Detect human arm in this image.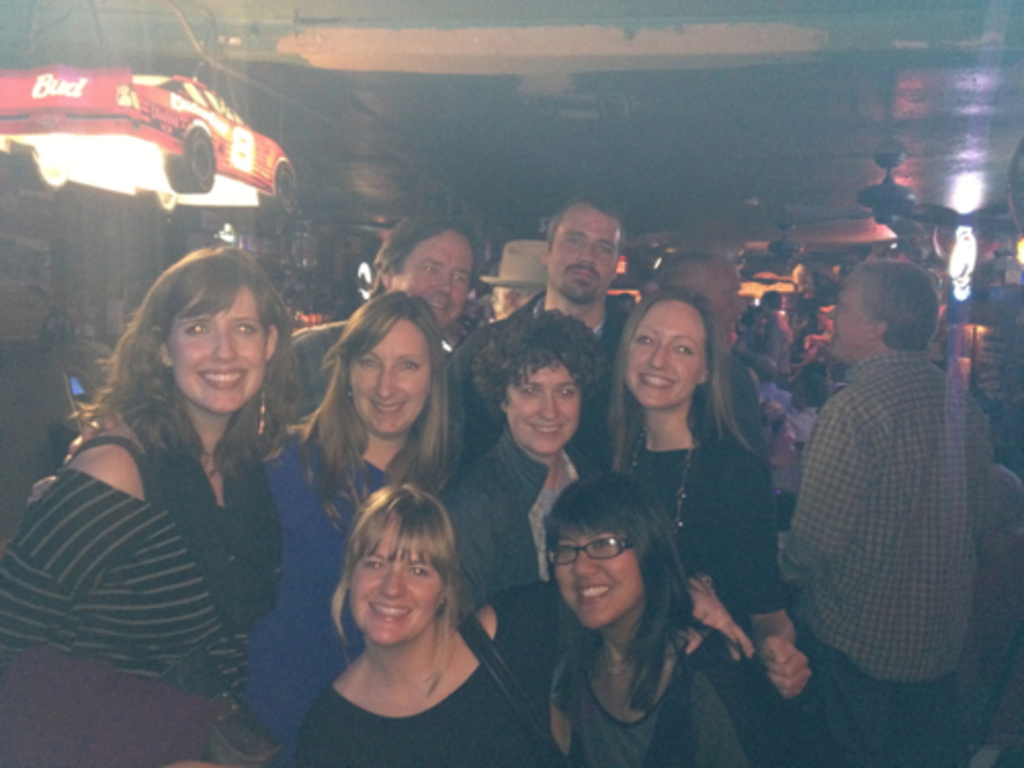
Detection: l=694, t=582, r=756, b=659.
